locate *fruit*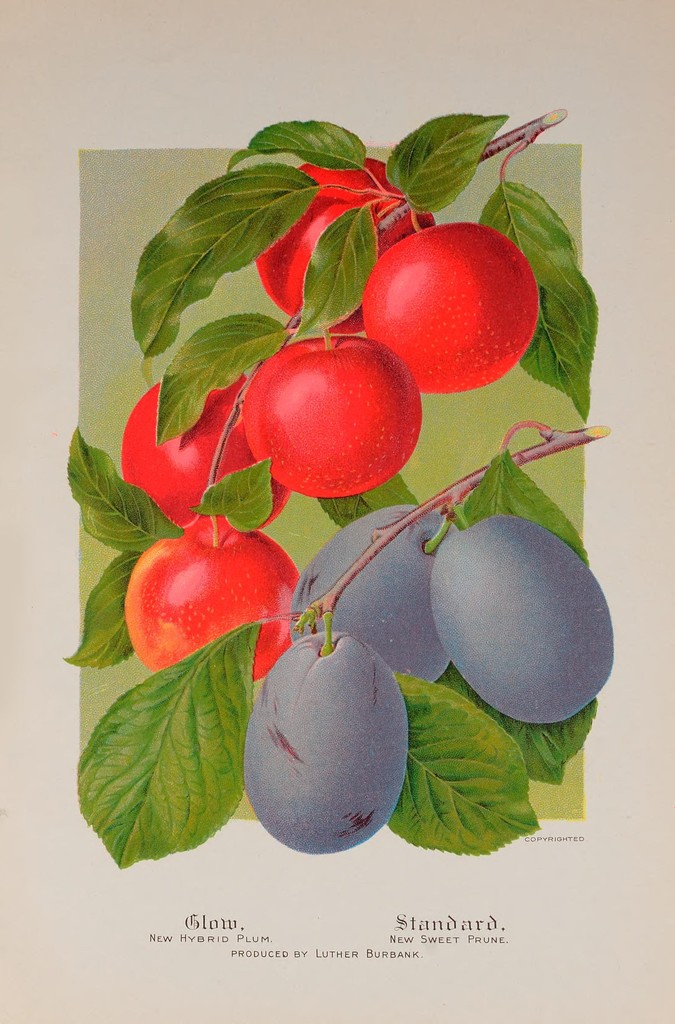
l=363, t=226, r=543, b=392
